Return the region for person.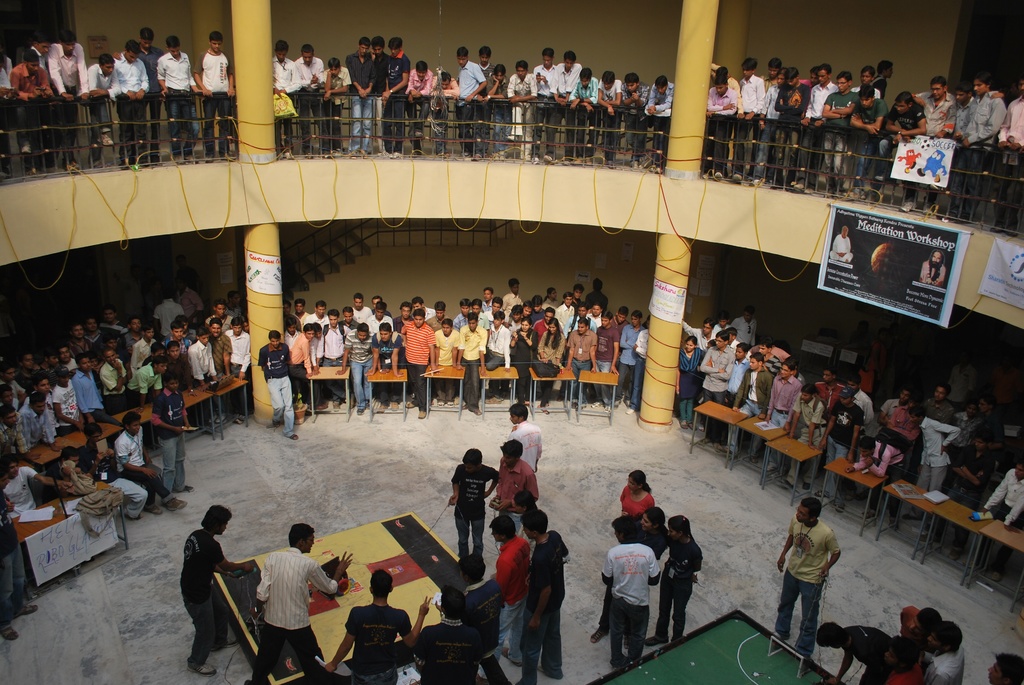
[x1=73, y1=356, x2=122, y2=425].
